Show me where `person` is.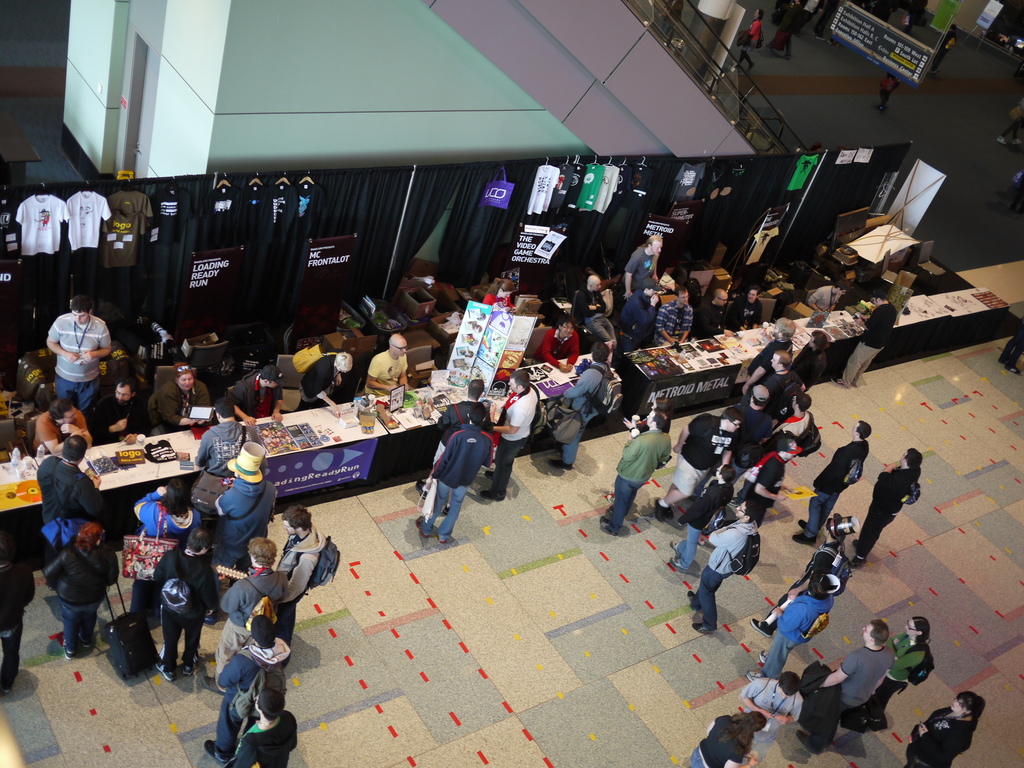
`person` is at <region>667, 461, 746, 575</region>.
